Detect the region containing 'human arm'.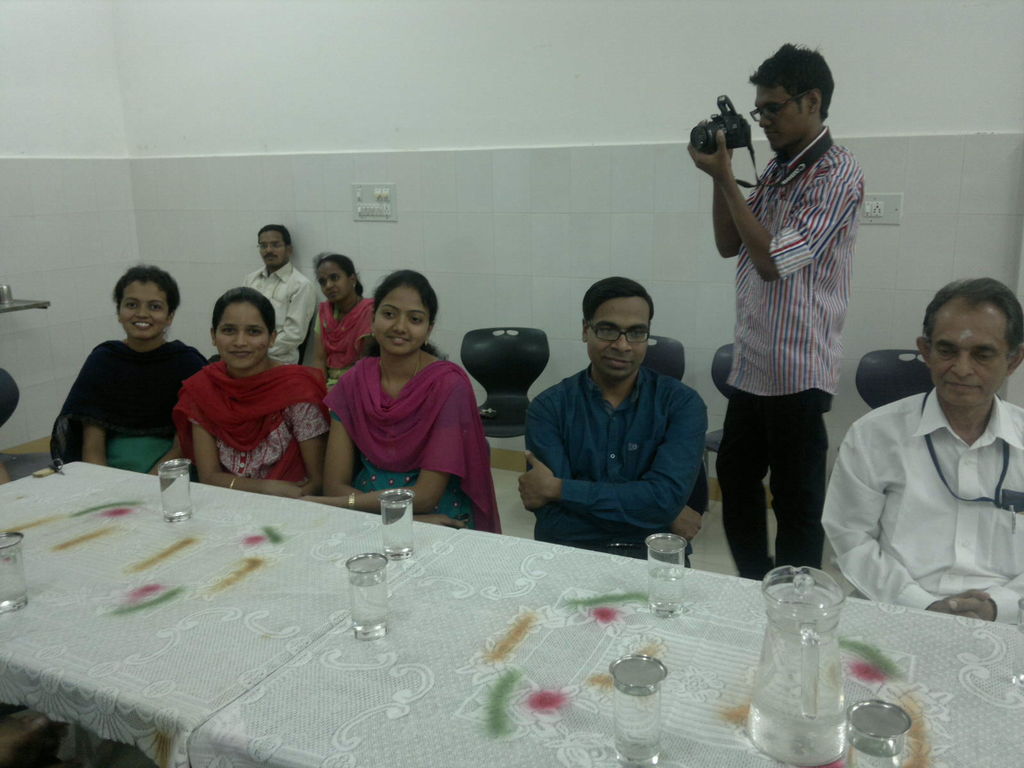
select_region(189, 367, 311, 503).
